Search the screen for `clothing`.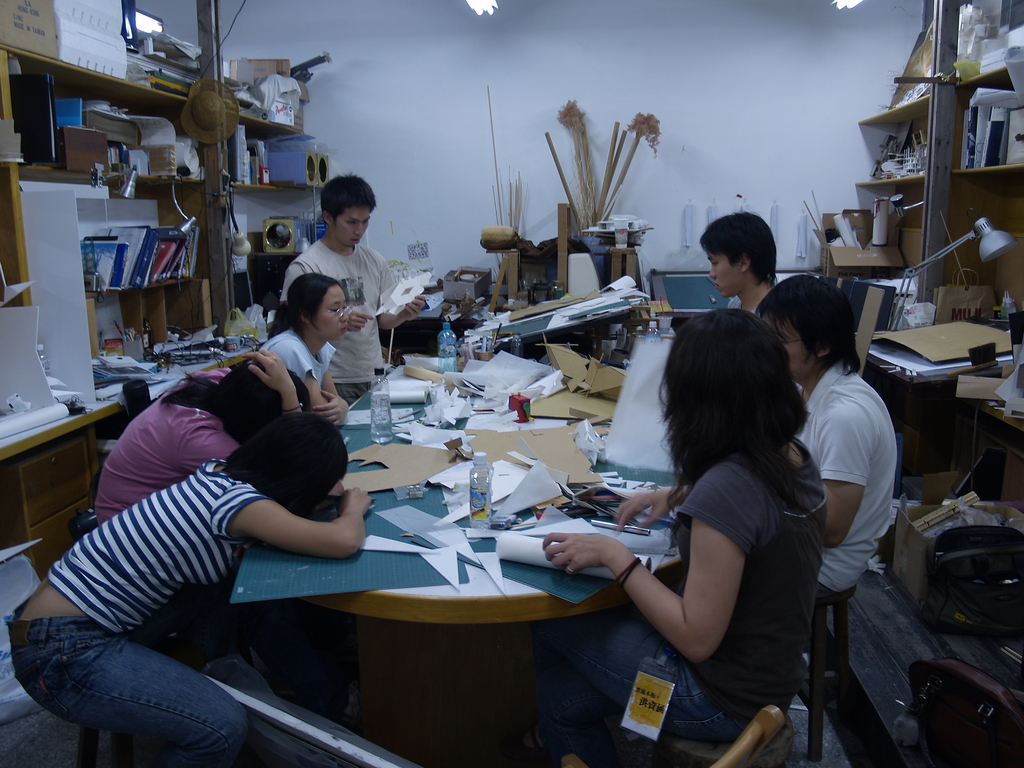
Found at (278, 239, 403, 394).
